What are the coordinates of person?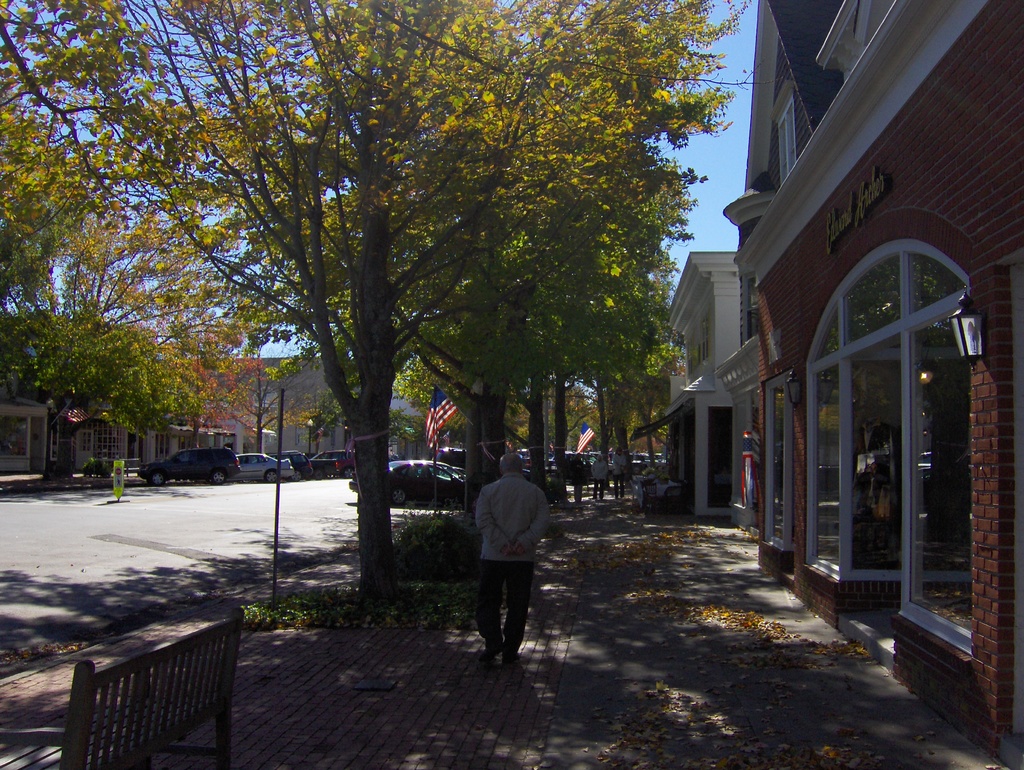
474,449,548,662.
